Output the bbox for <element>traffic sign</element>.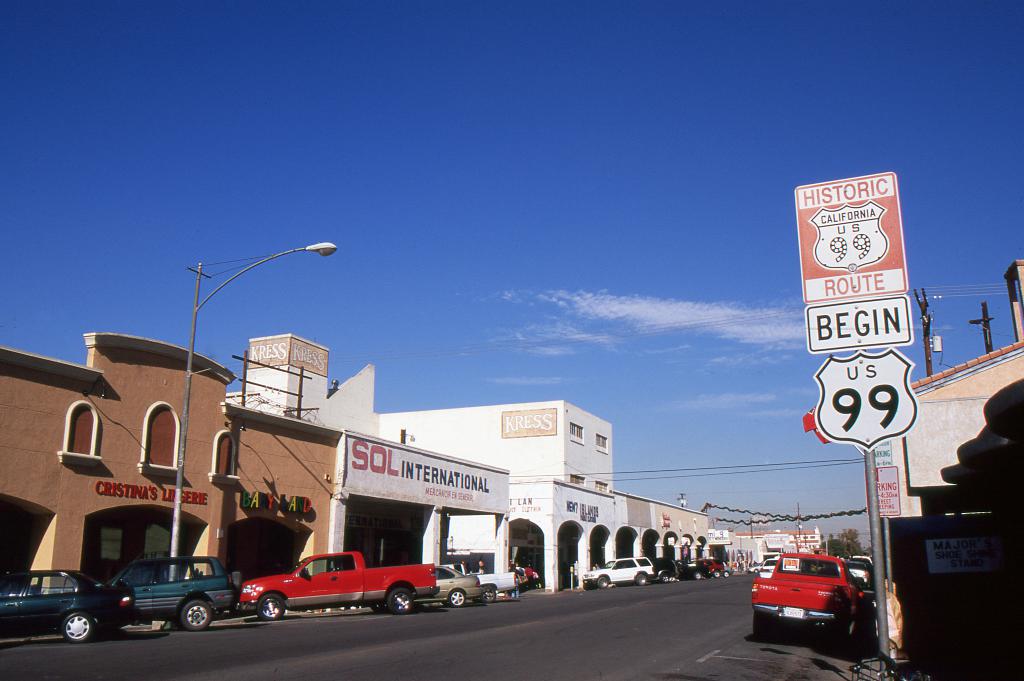
<box>864,466,900,521</box>.
